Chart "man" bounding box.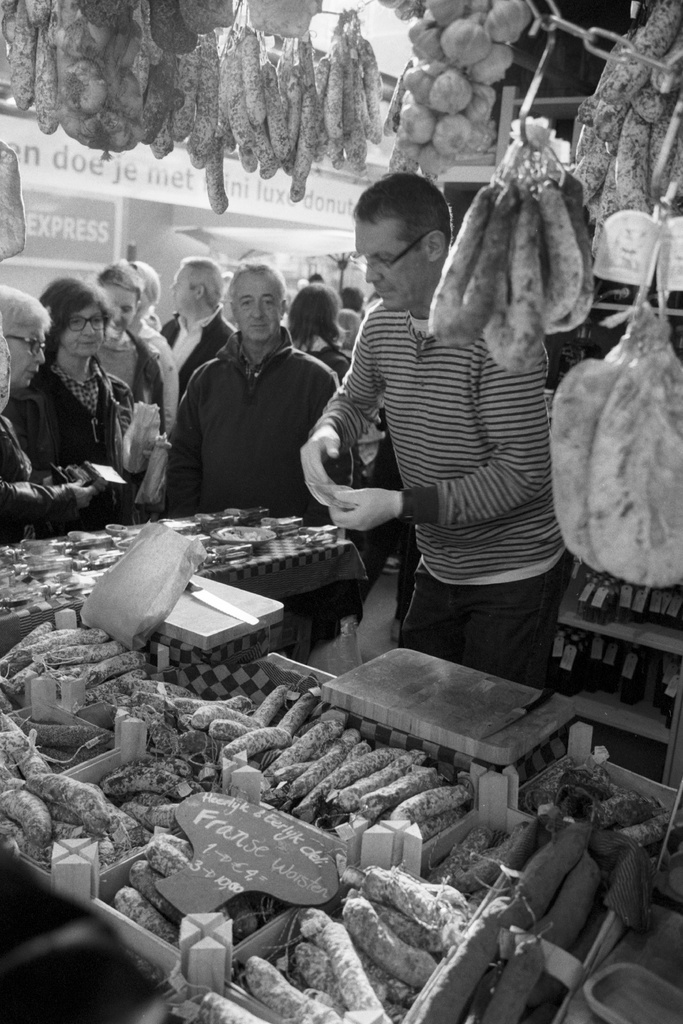
Charted: {"left": 161, "top": 252, "right": 236, "bottom": 403}.
